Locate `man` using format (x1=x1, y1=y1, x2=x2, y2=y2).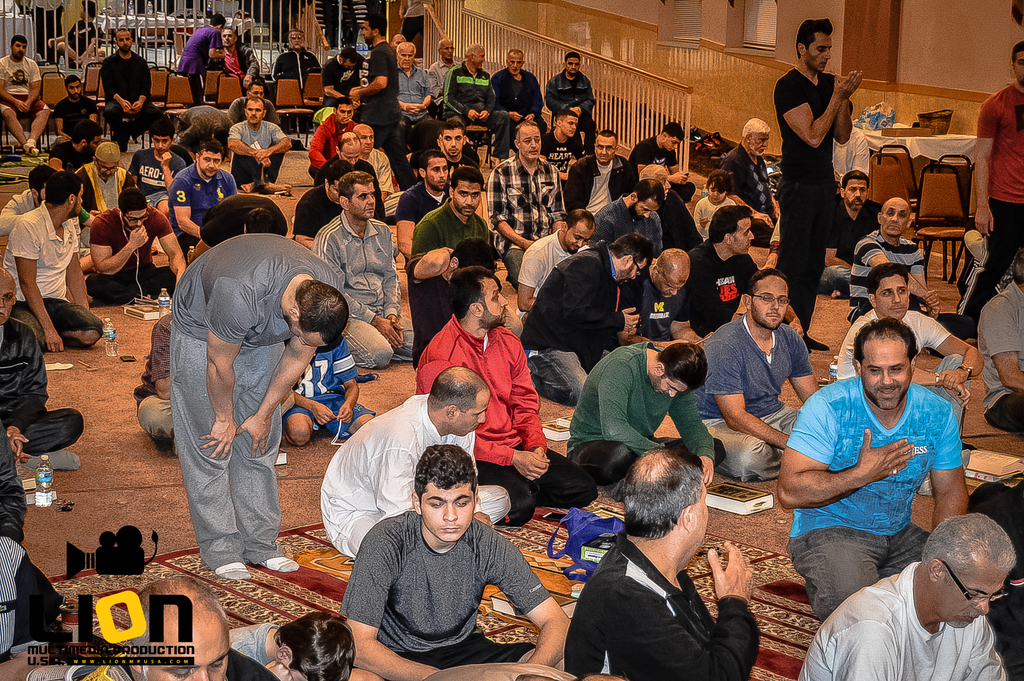
(x1=838, y1=164, x2=885, y2=250).
